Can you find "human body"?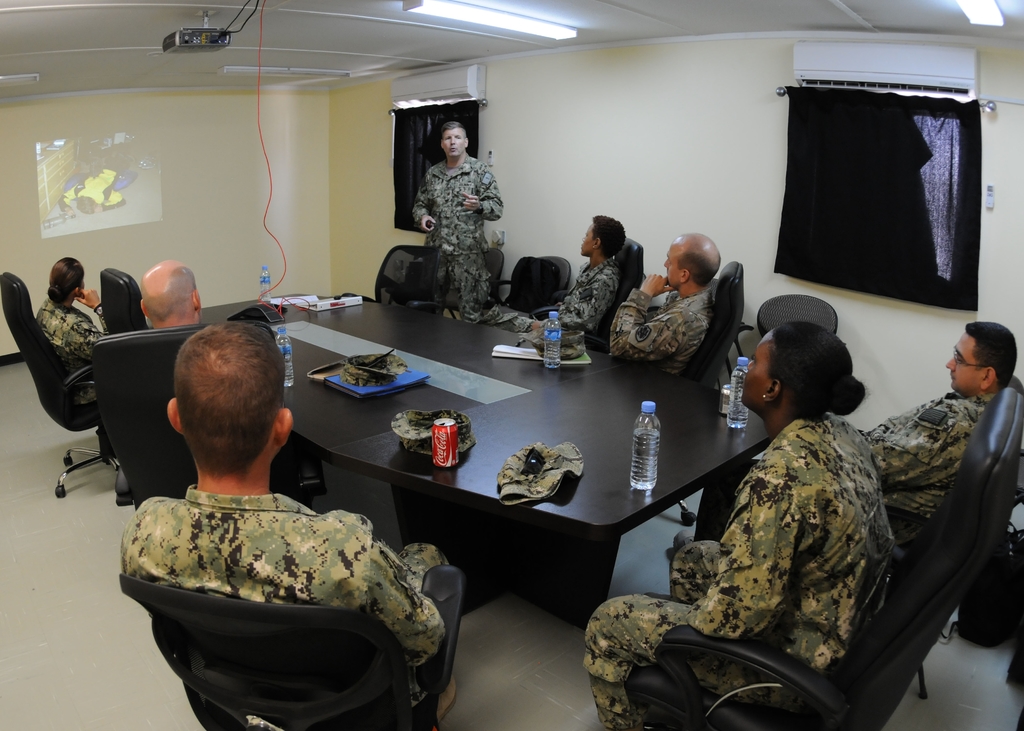
Yes, bounding box: 605:237:721:383.
